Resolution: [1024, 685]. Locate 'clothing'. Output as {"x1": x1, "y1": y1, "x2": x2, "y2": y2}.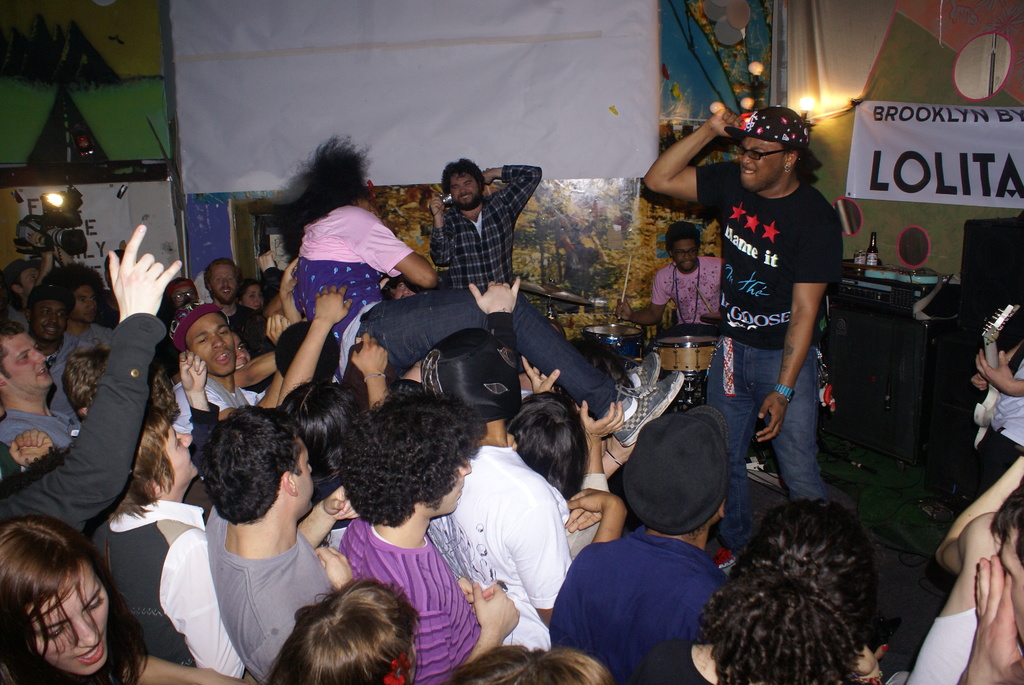
{"x1": 229, "y1": 308, "x2": 266, "y2": 358}.
